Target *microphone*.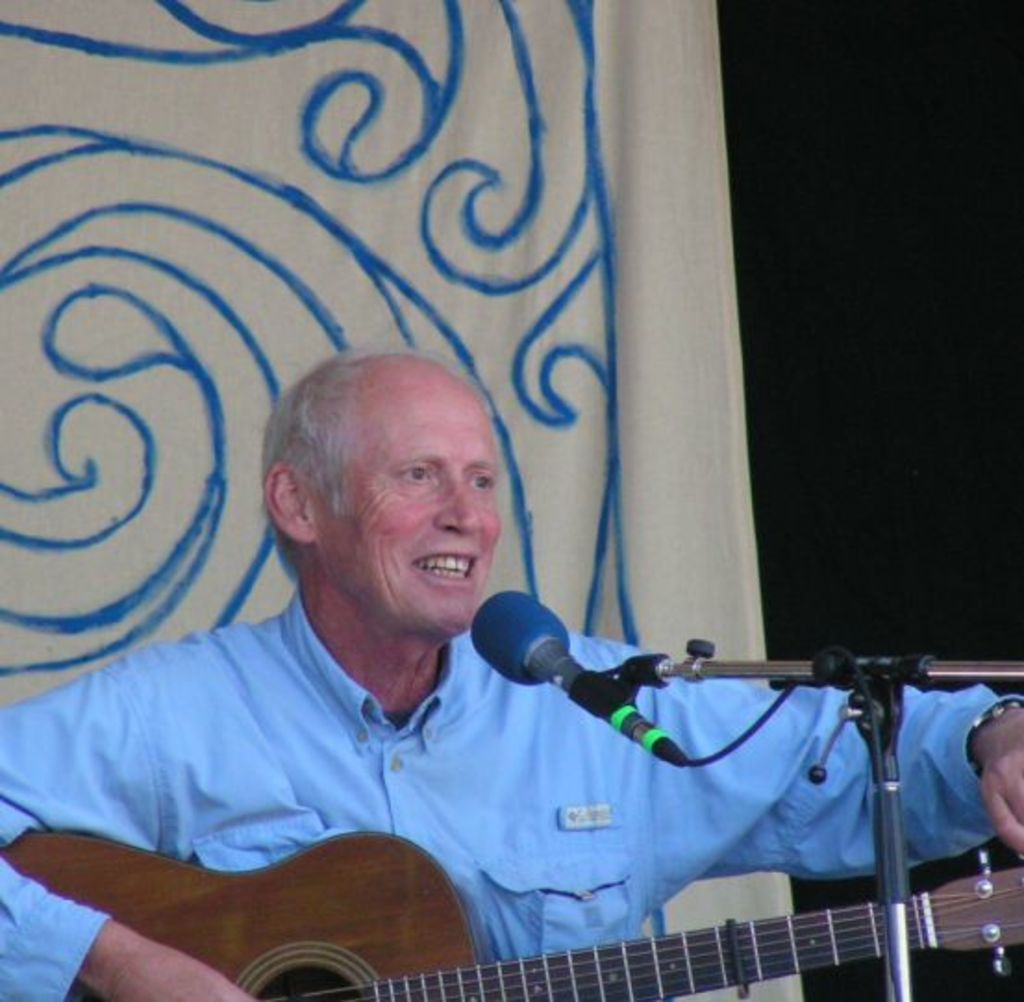
Target region: [left=467, top=583, right=687, bottom=761].
